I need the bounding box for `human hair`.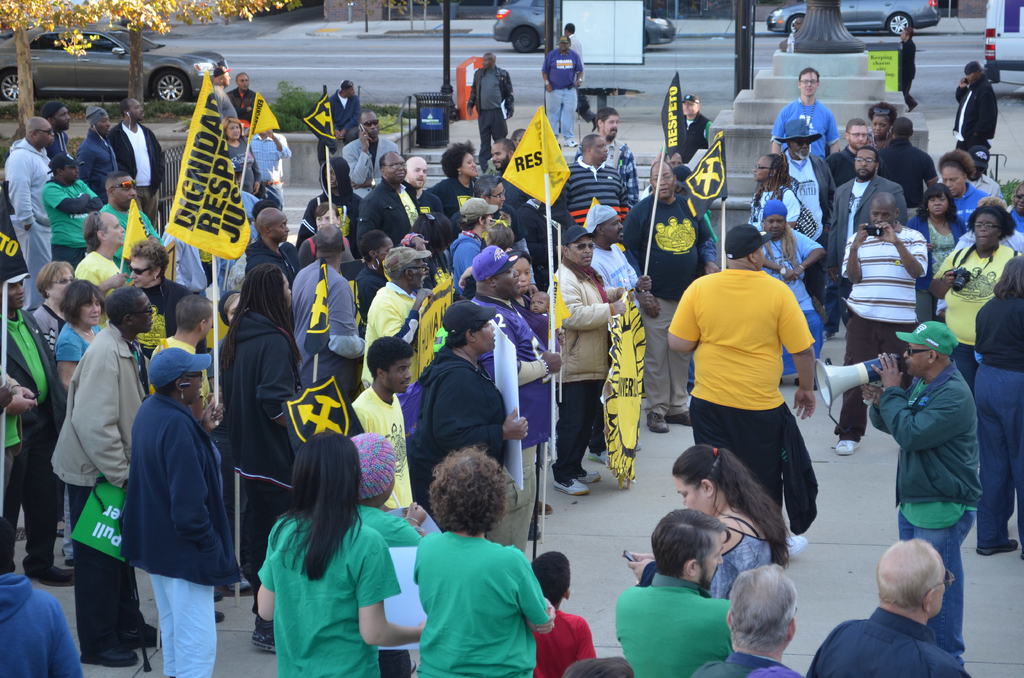
Here it is: 122, 99, 128, 112.
